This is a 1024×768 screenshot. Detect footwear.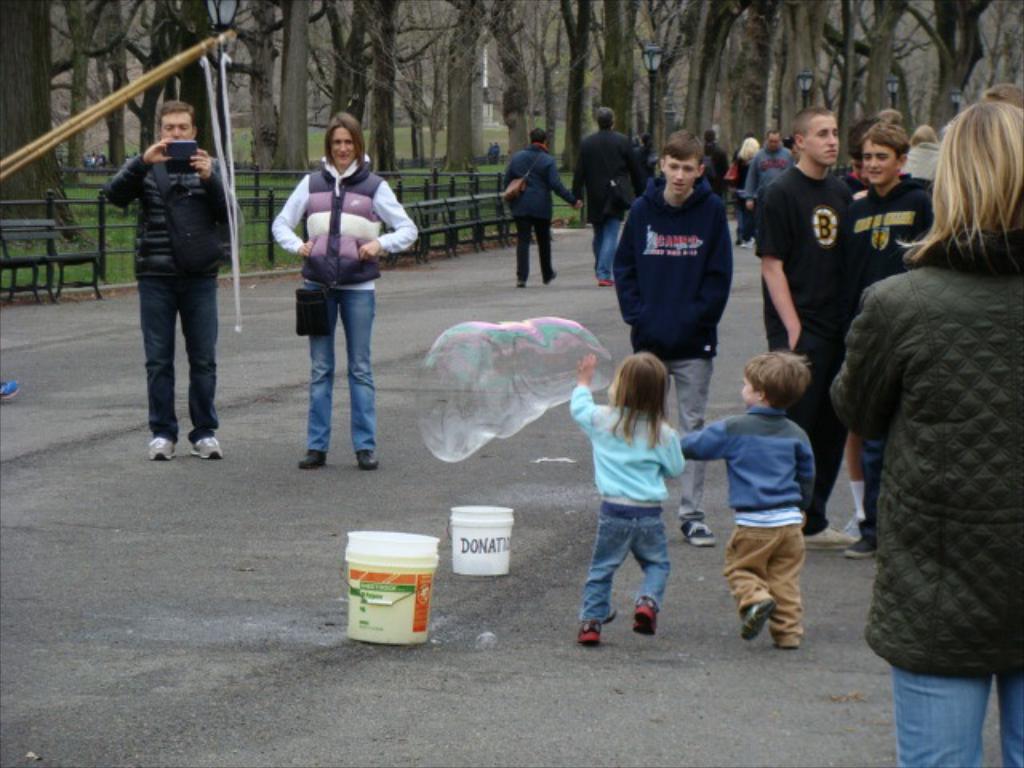
[left=299, top=445, right=320, bottom=464].
